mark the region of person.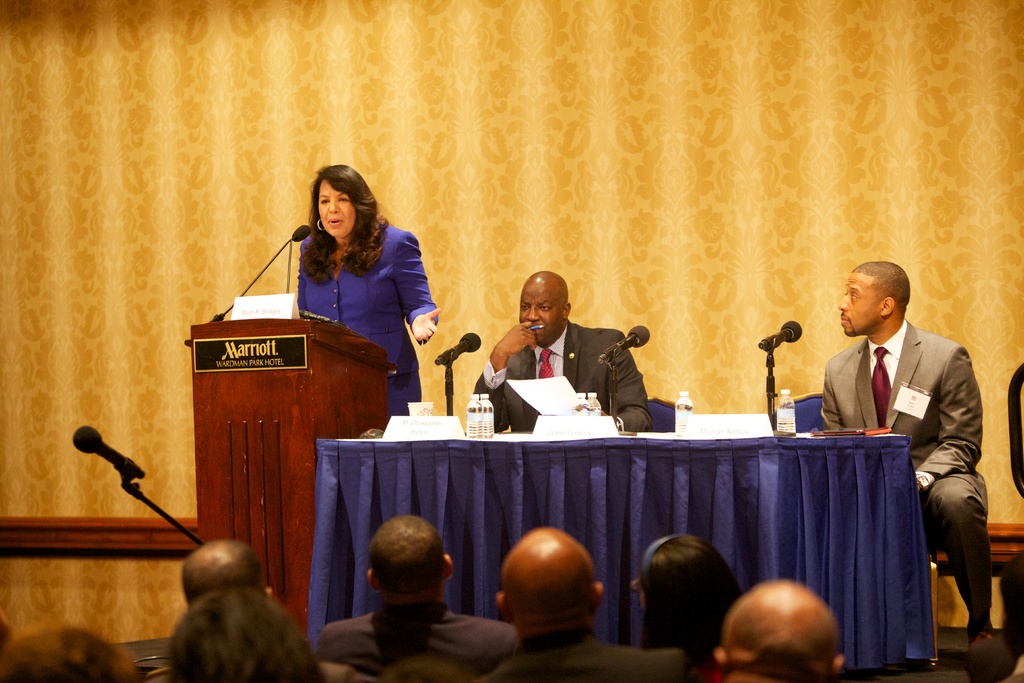
Region: box=[181, 523, 278, 604].
